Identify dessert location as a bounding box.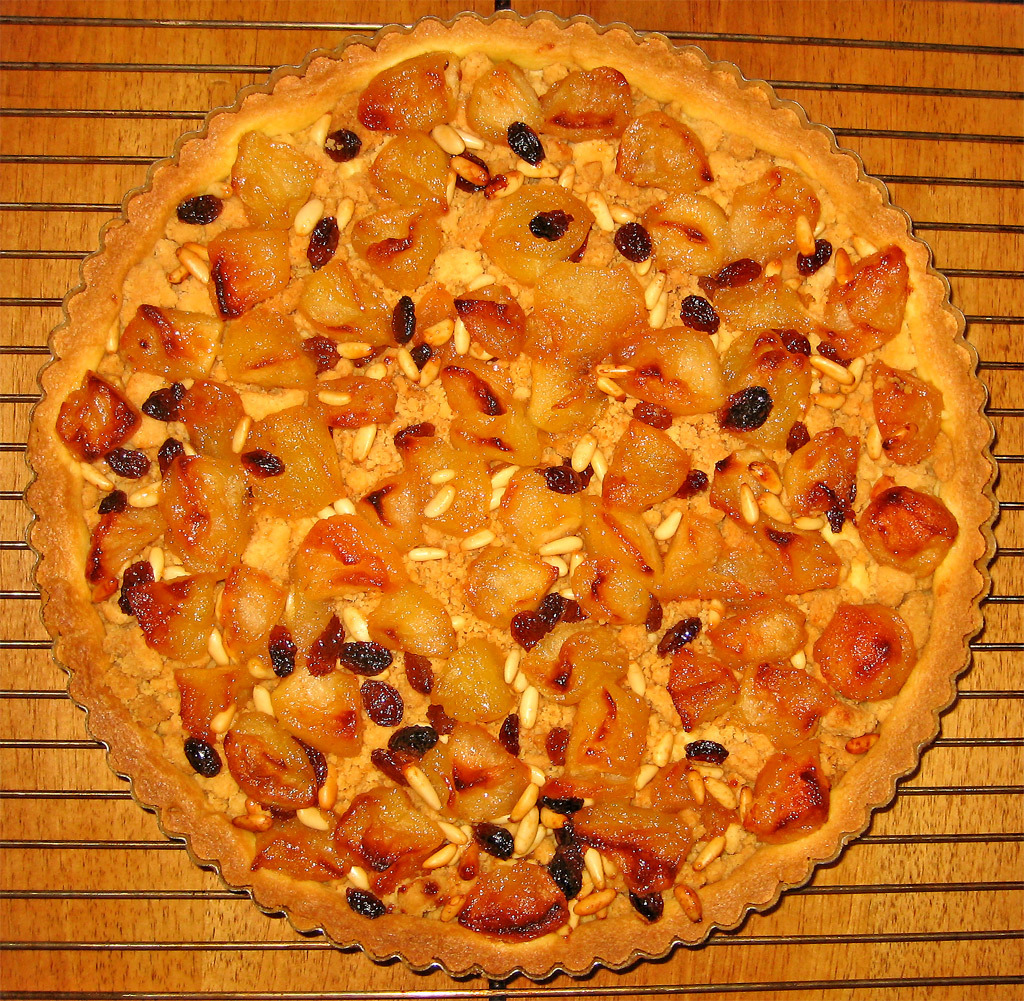
{"left": 20, "top": 0, "right": 1023, "bottom": 964}.
